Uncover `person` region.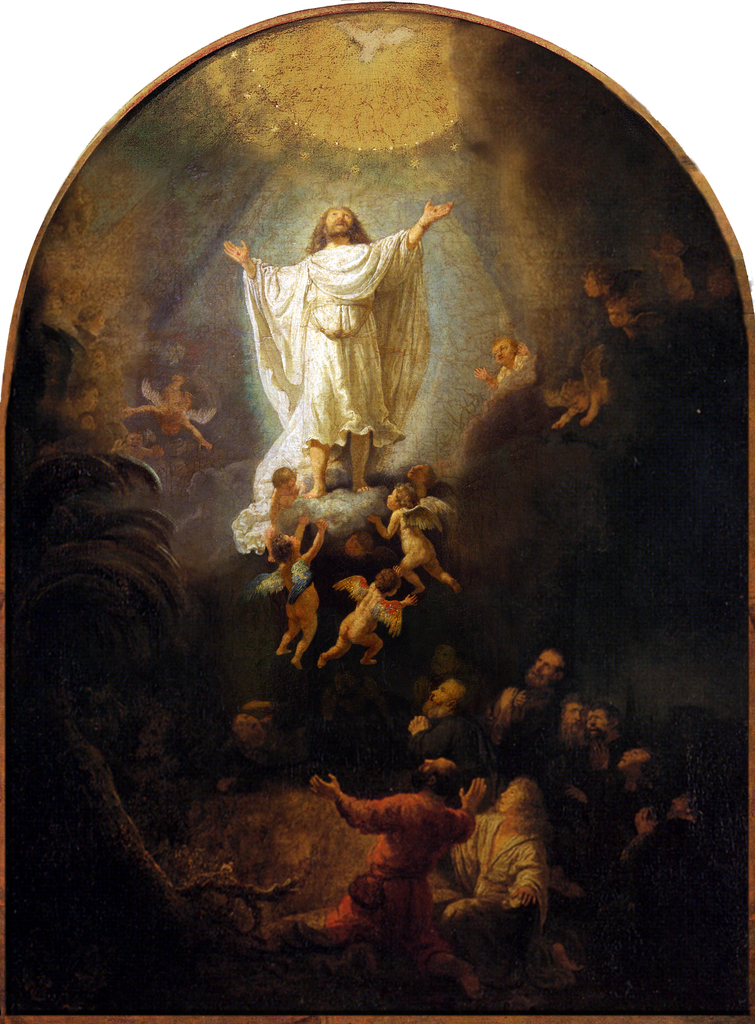
Uncovered: 434, 772, 548, 972.
